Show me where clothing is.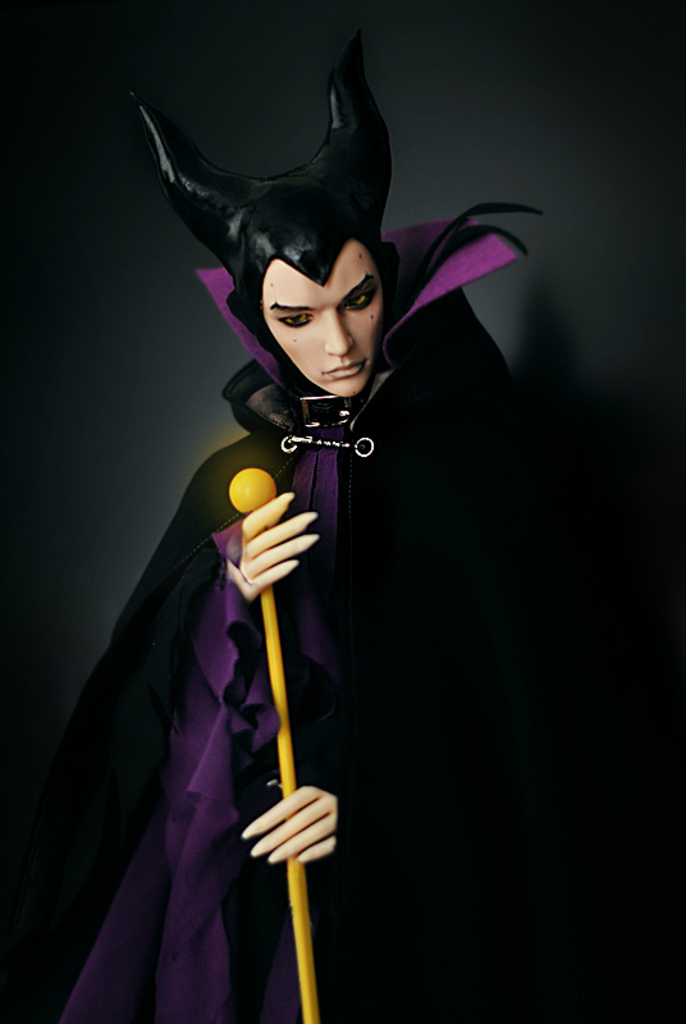
clothing is at [58,138,502,1023].
